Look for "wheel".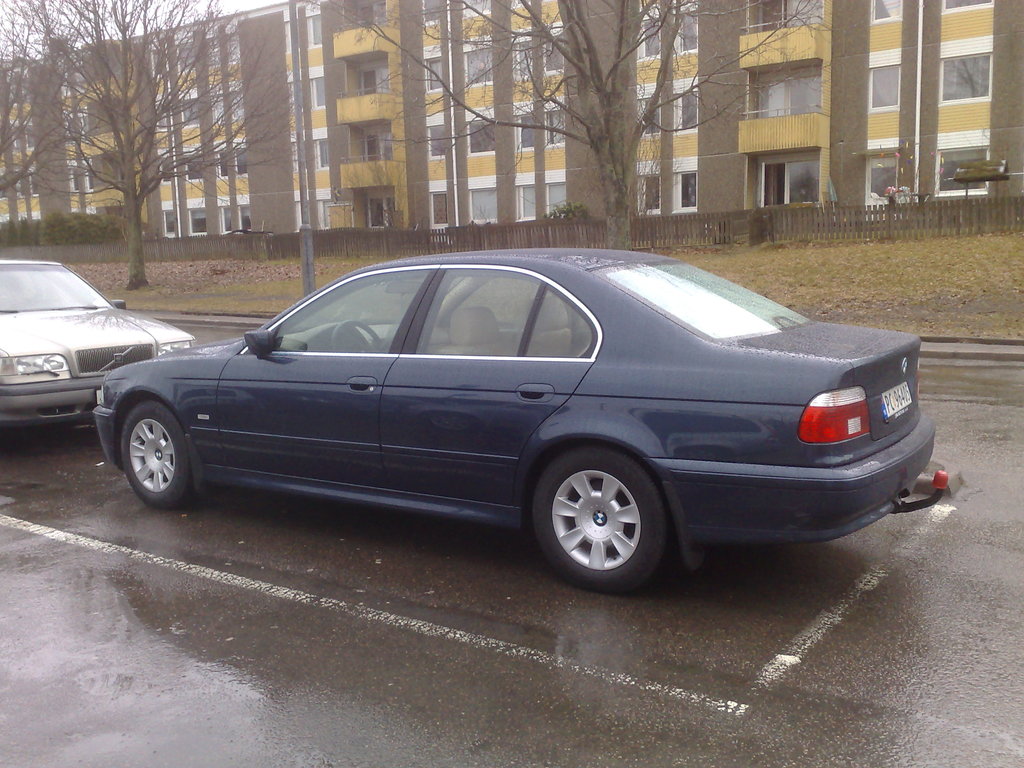
Found: x1=120 y1=402 x2=195 y2=509.
